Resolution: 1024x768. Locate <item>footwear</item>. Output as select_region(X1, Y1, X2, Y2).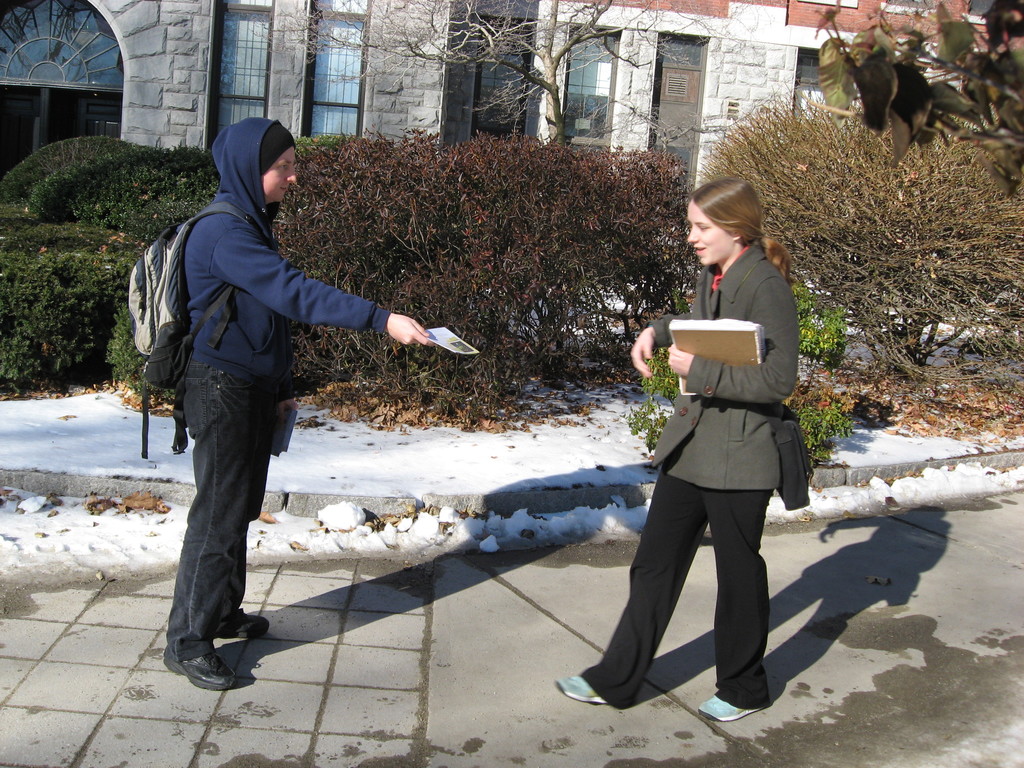
select_region(164, 644, 237, 694).
